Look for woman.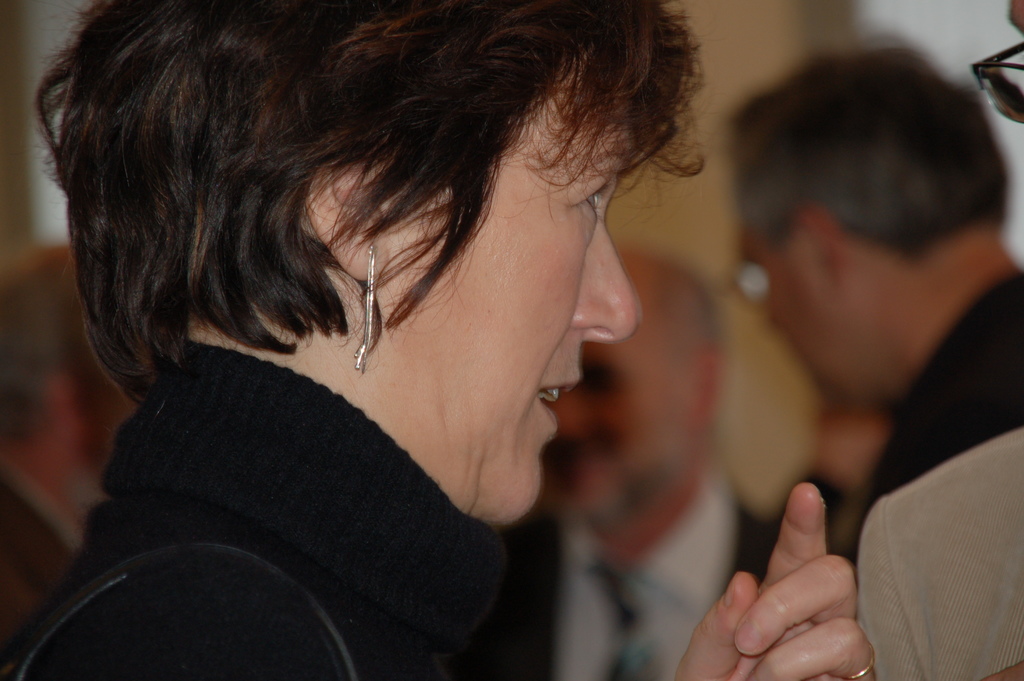
Found: box(0, 0, 872, 632).
